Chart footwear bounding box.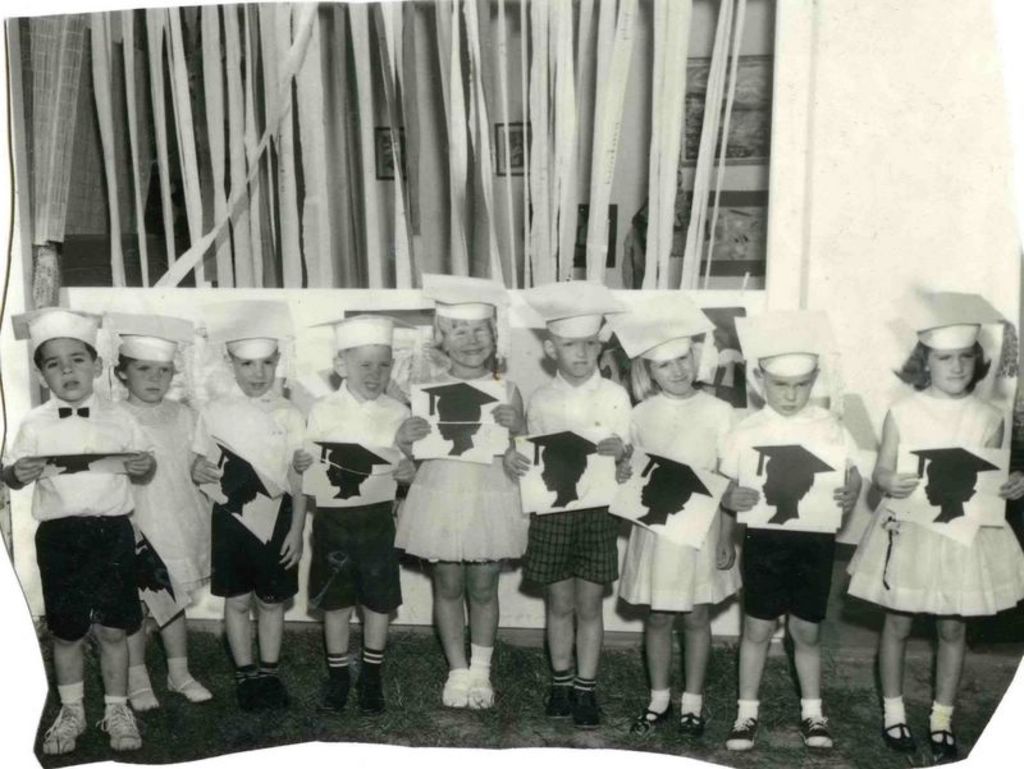
Charted: bbox(732, 699, 760, 752).
